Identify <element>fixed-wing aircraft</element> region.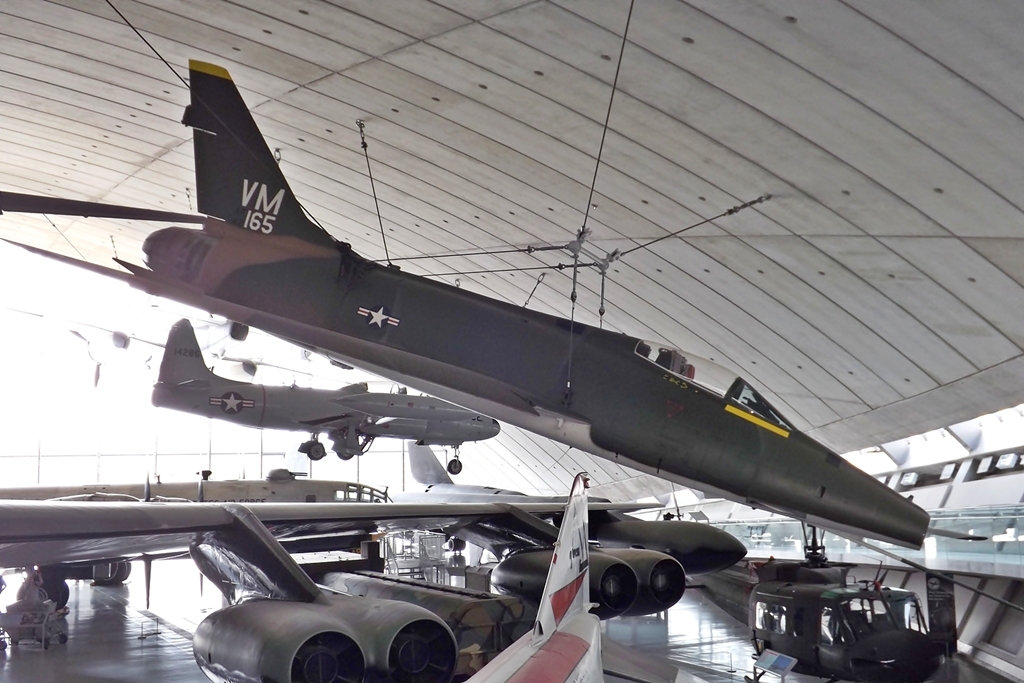
Region: [left=460, top=463, right=706, bottom=681].
